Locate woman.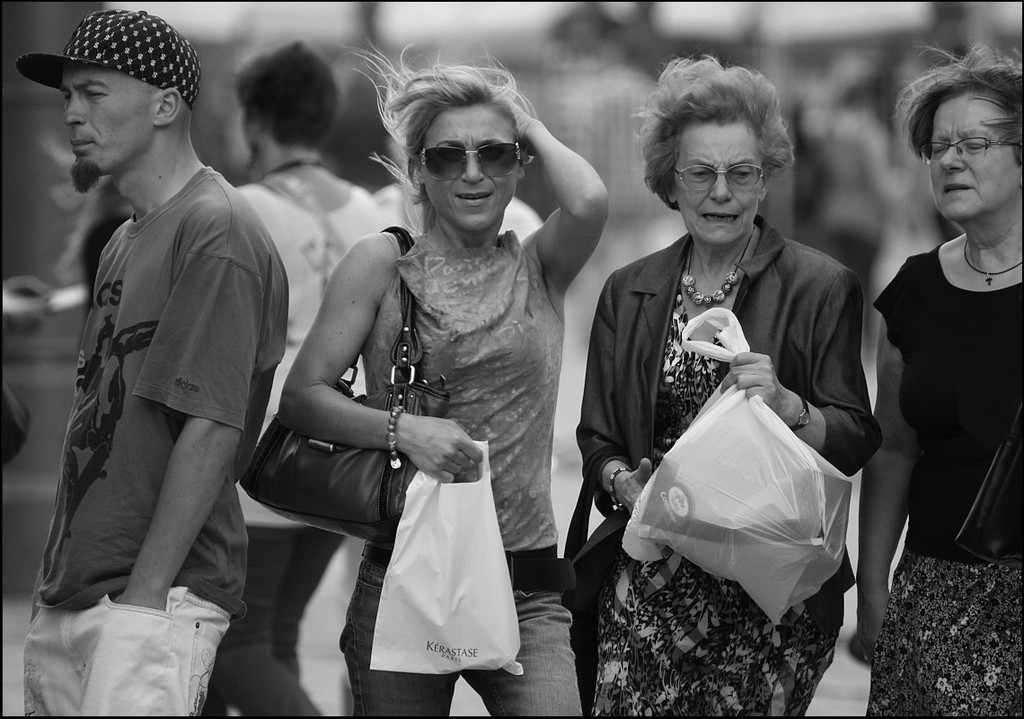
Bounding box: bbox=(870, 34, 1023, 718).
